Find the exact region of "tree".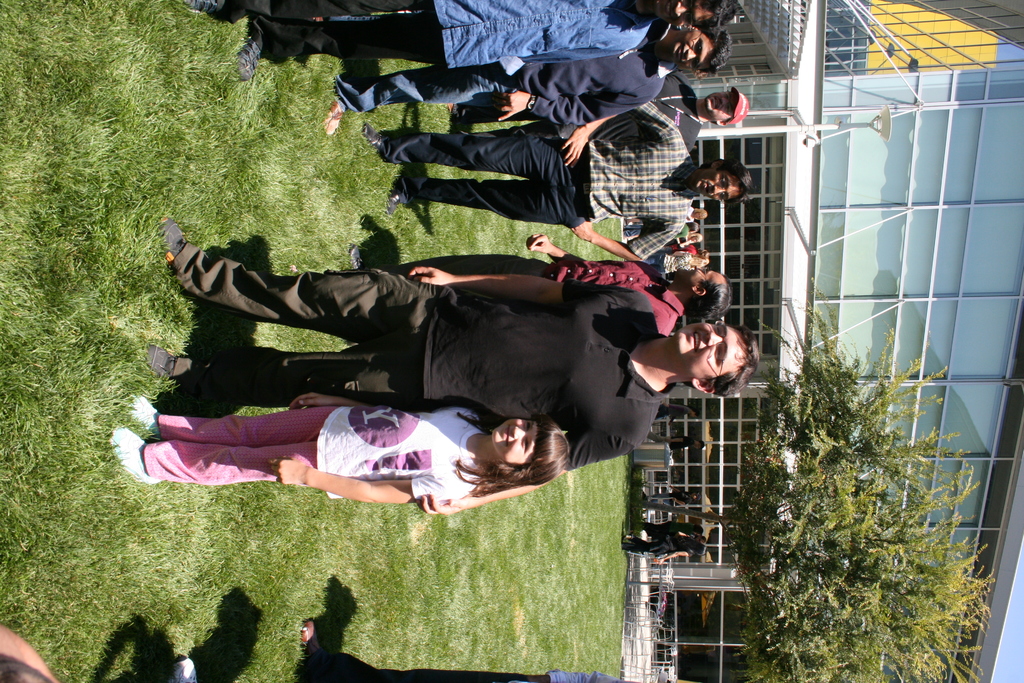
Exact region: 638, 268, 994, 682.
